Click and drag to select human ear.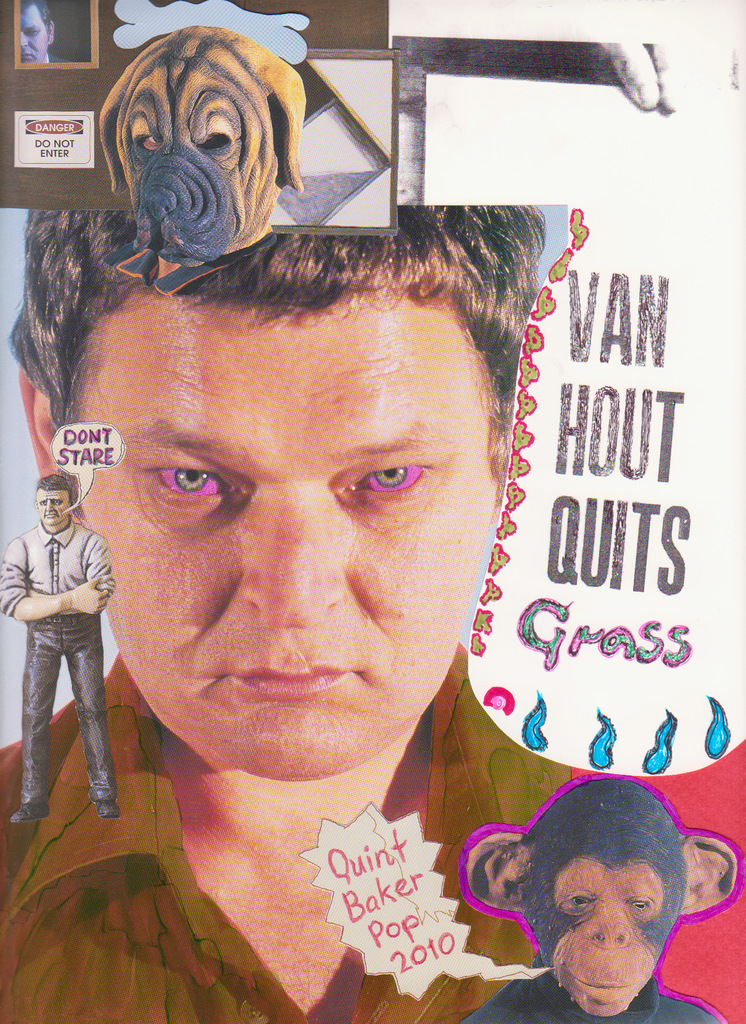
Selection: {"left": 19, "top": 366, "right": 52, "bottom": 483}.
